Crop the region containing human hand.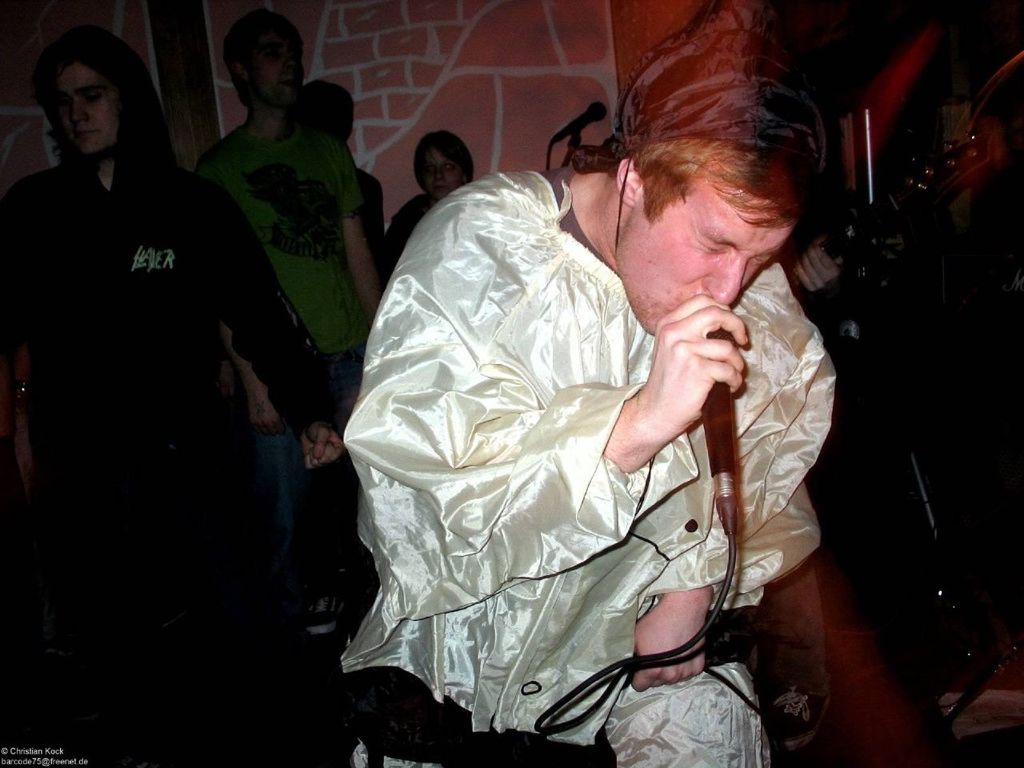
Crop region: pyautogui.locateOnScreen(618, 293, 770, 475).
